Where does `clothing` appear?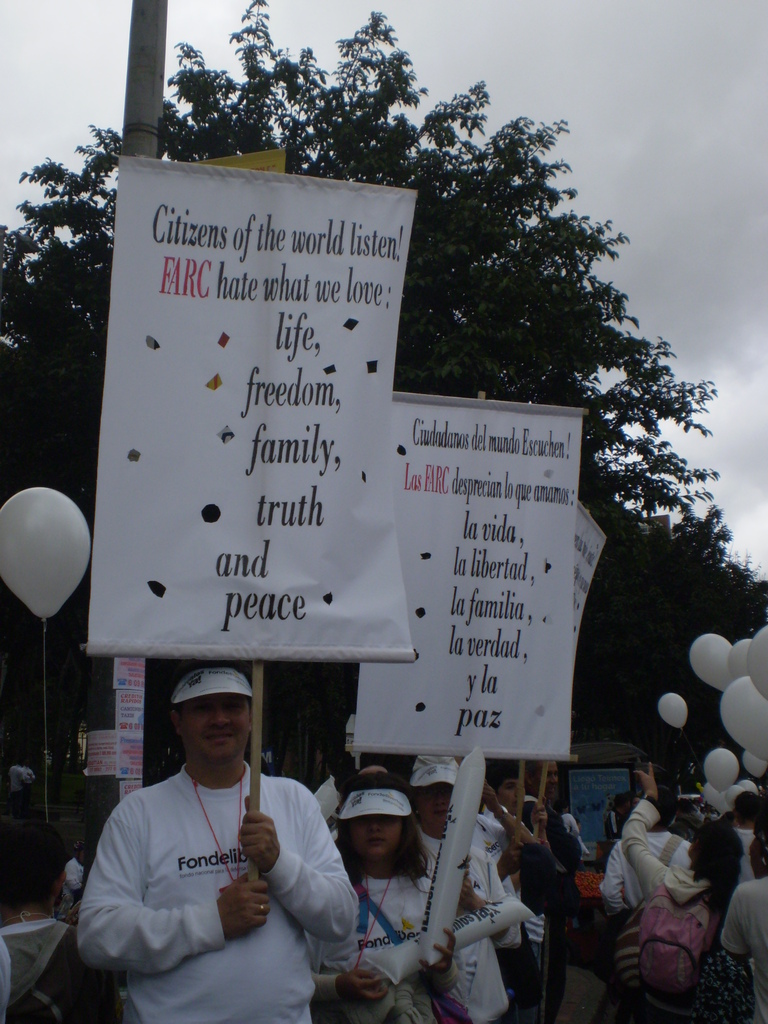
Appears at [x1=536, y1=797, x2=576, y2=925].
